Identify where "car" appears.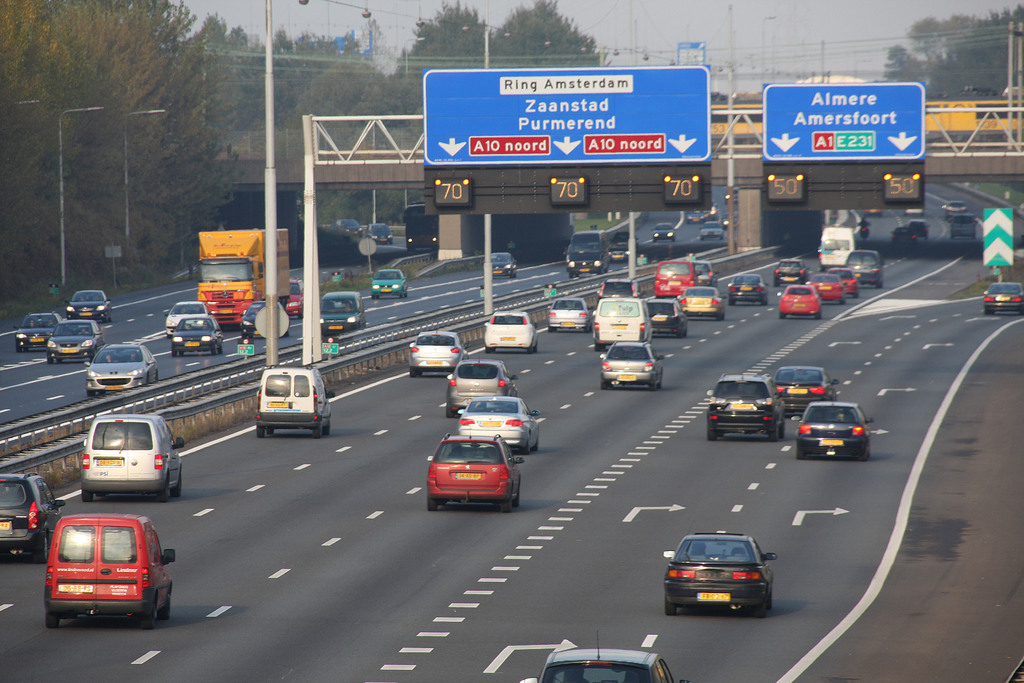
Appears at 828 267 859 299.
